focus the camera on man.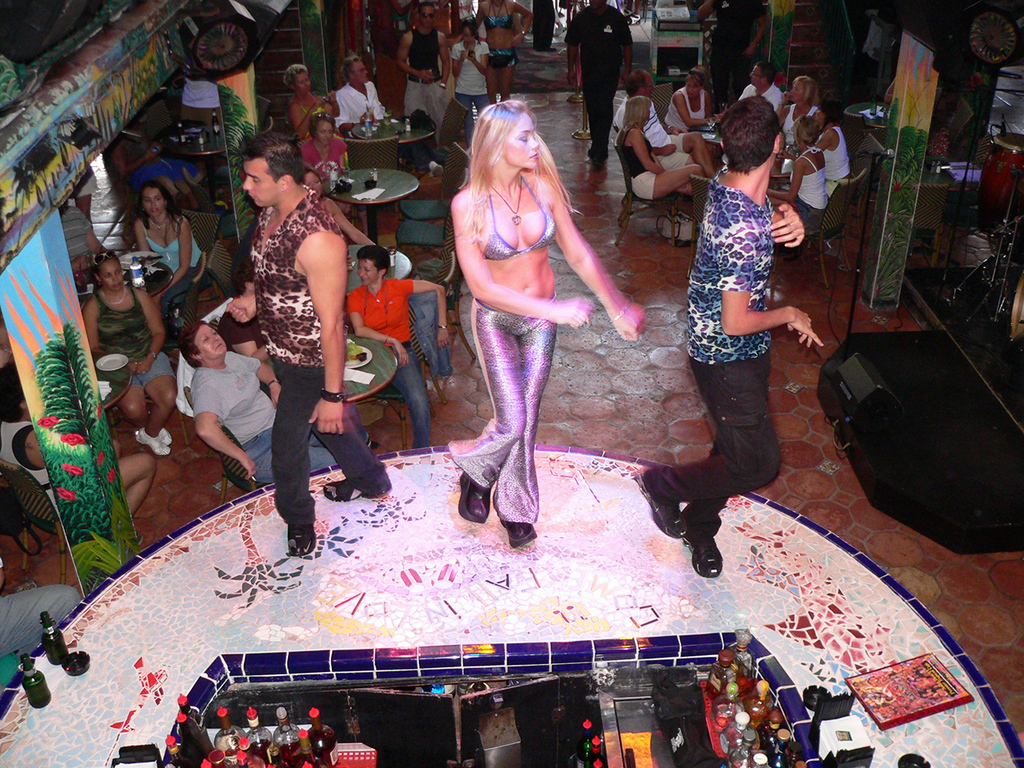
Focus region: pyautogui.locateOnScreen(0, 362, 155, 514).
